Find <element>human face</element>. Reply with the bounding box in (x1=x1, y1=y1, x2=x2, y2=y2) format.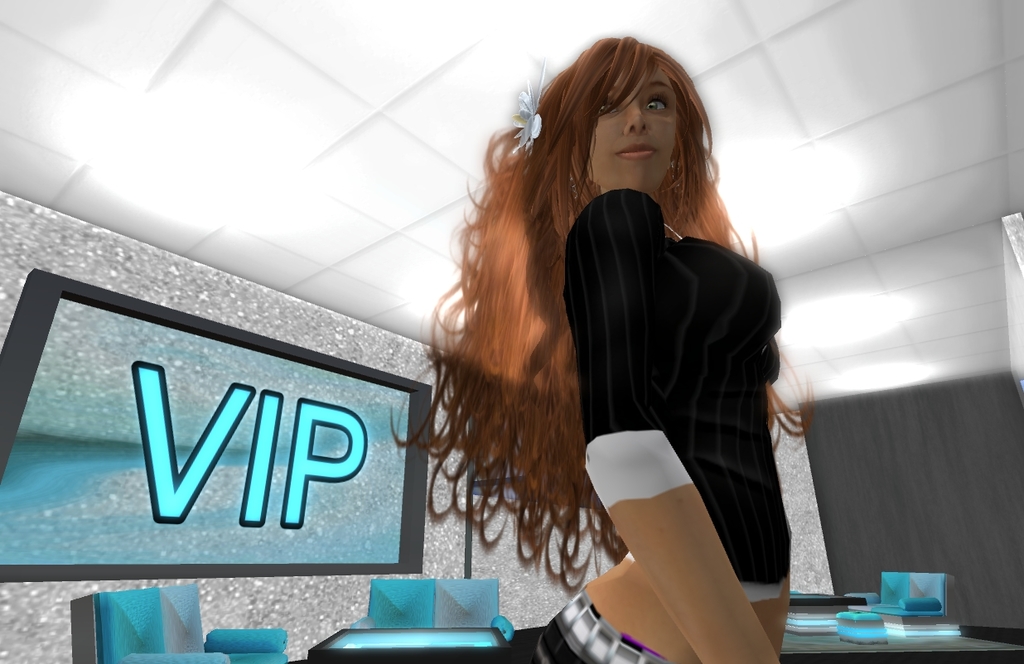
(x1=588, y1=60, x2=682, y2=197).
